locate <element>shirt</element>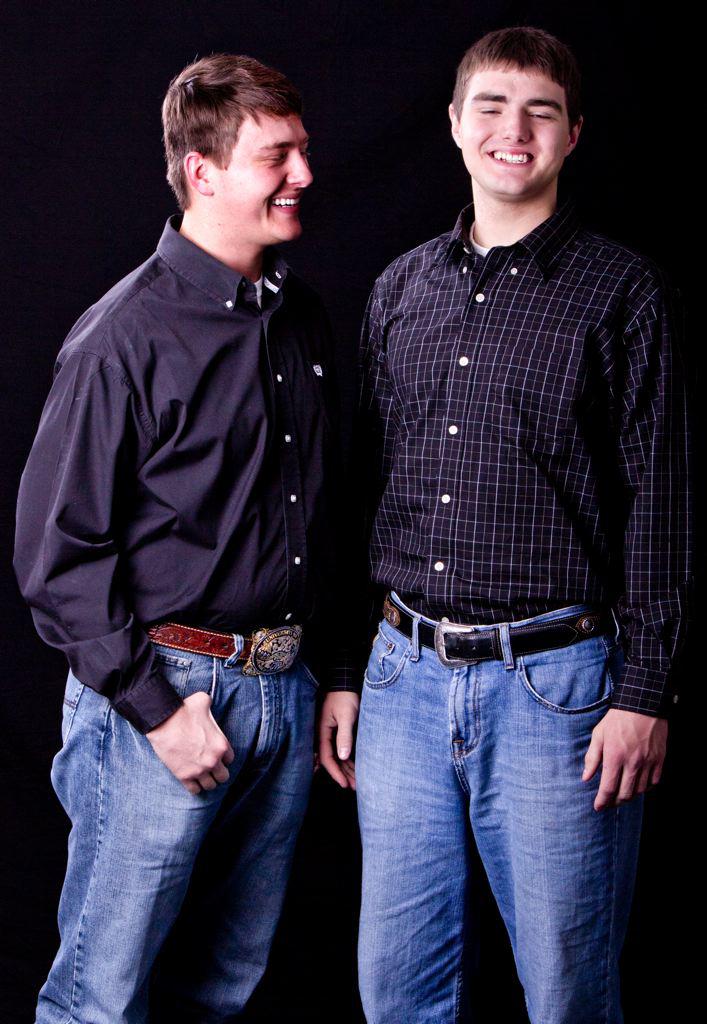
[x1=12, y1=212, x2=347, y2=735]
